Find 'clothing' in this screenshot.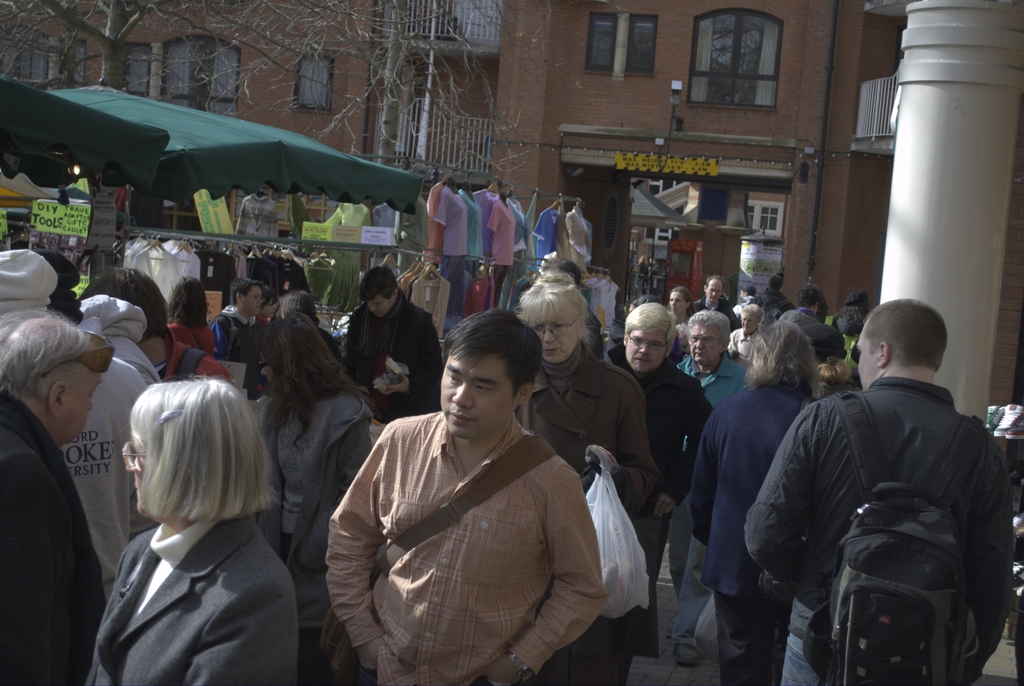
The bounding box for 'clothing' is box(337, 280, 440, 411).
